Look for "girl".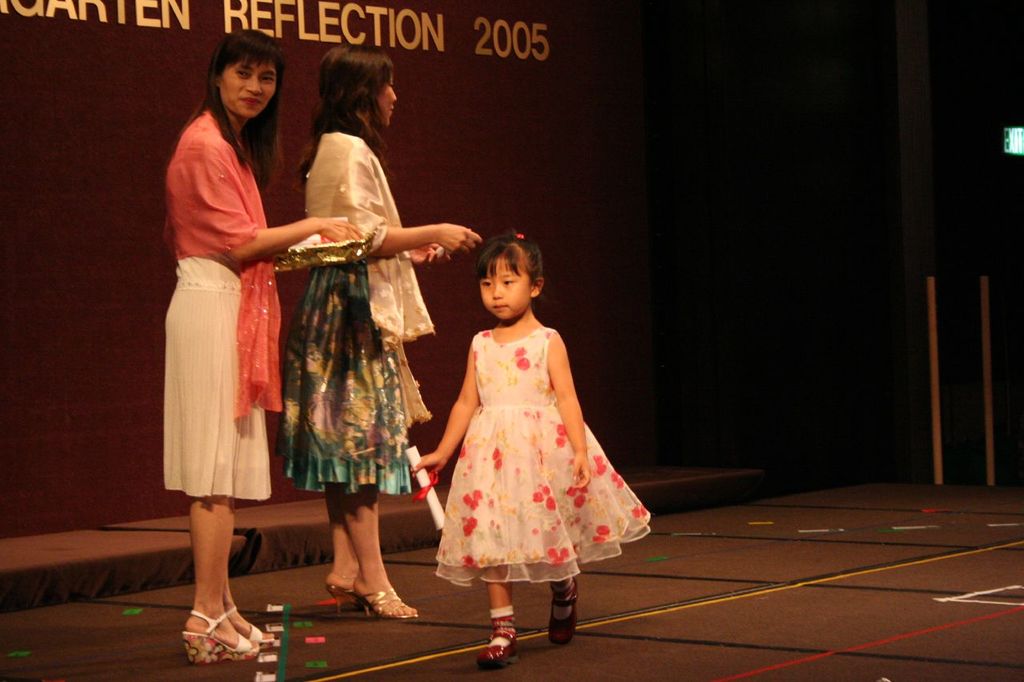
Found: {"left": 275, "top": 43, "right": 482, "bottom": 618}.
